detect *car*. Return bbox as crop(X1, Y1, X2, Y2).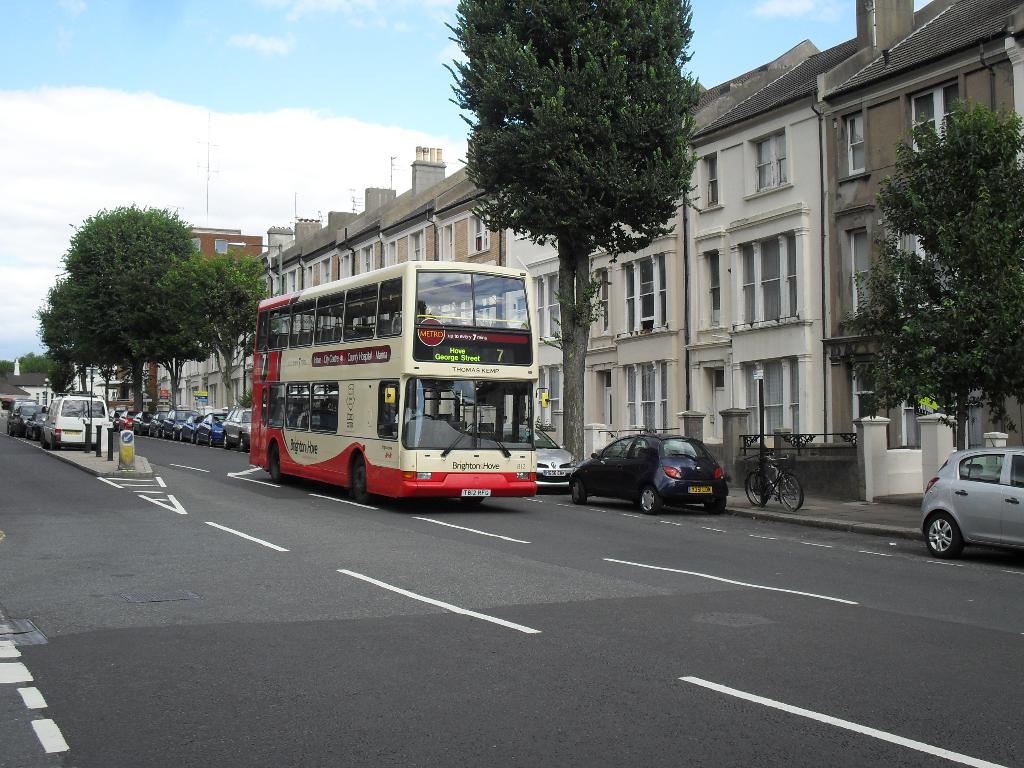
crop(568, 431, 732, 514).
